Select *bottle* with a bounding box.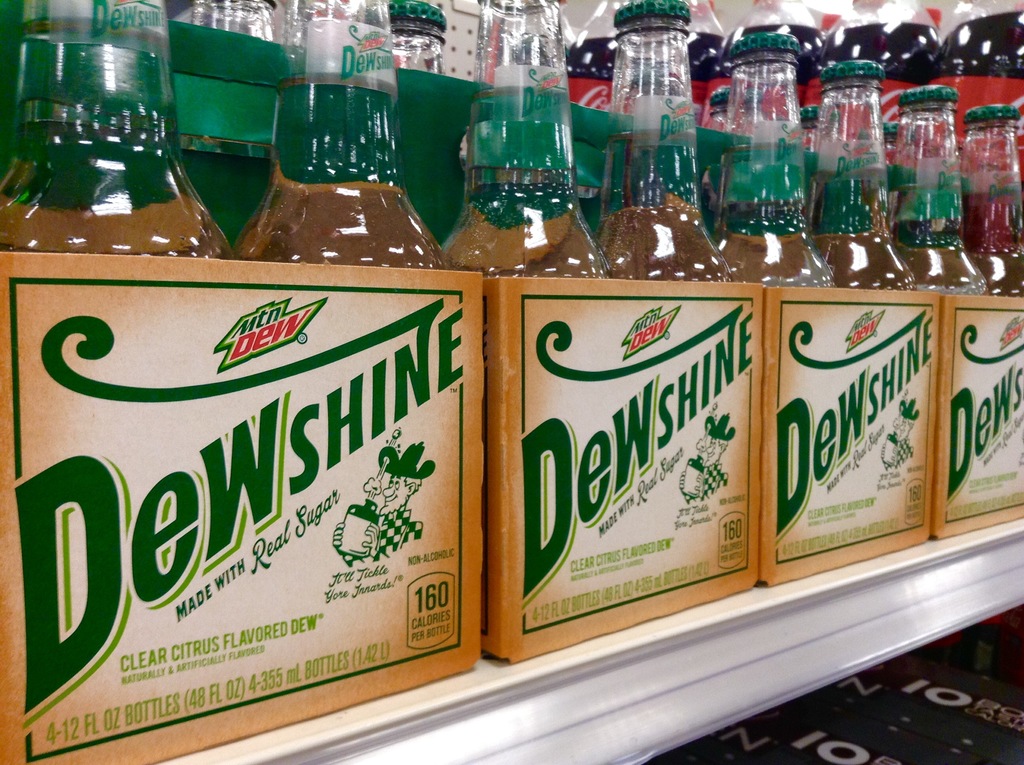
left=929, top=0, right=1023, bottom=174.
